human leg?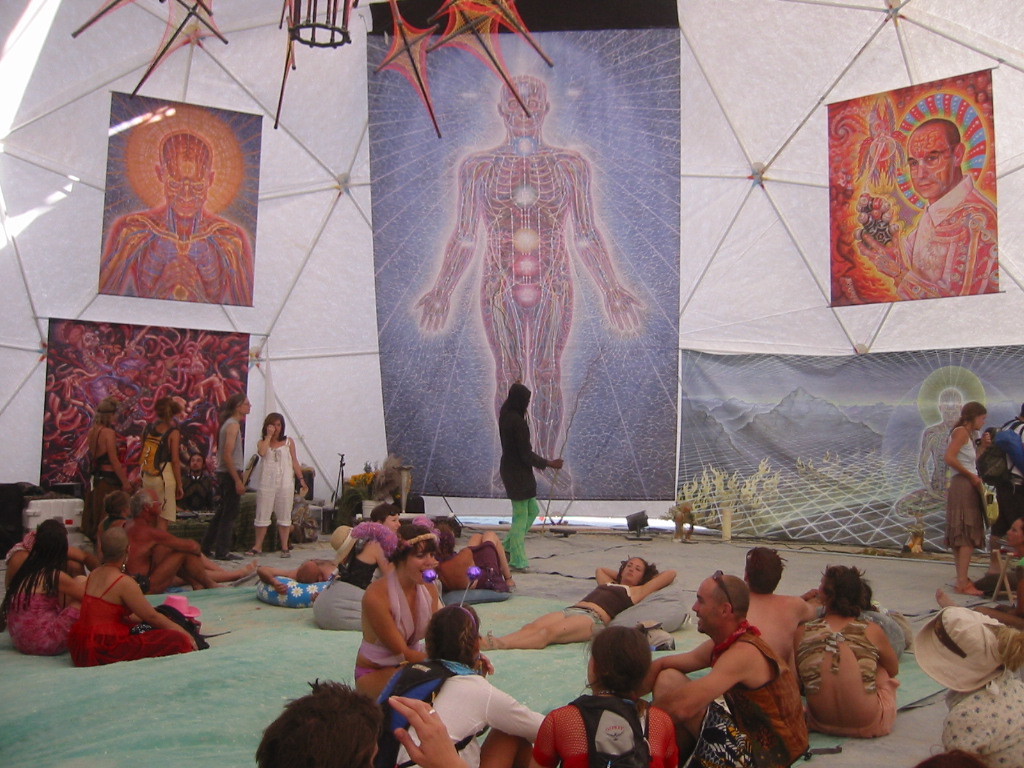
pyautogui.locateOnScreen(960, 544, 984, 596)
